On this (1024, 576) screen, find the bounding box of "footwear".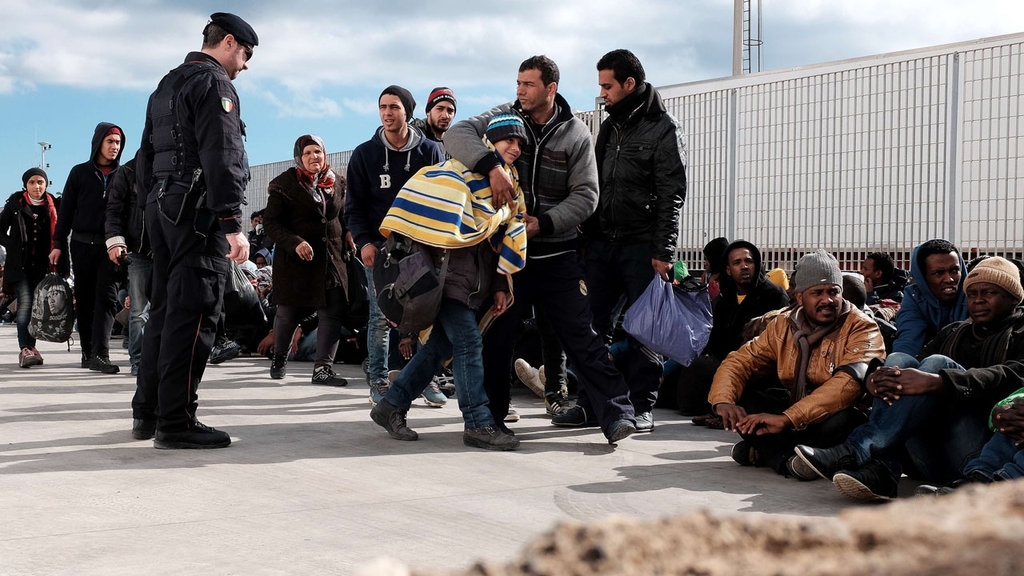
Bounding box: 915/471/979/498.
